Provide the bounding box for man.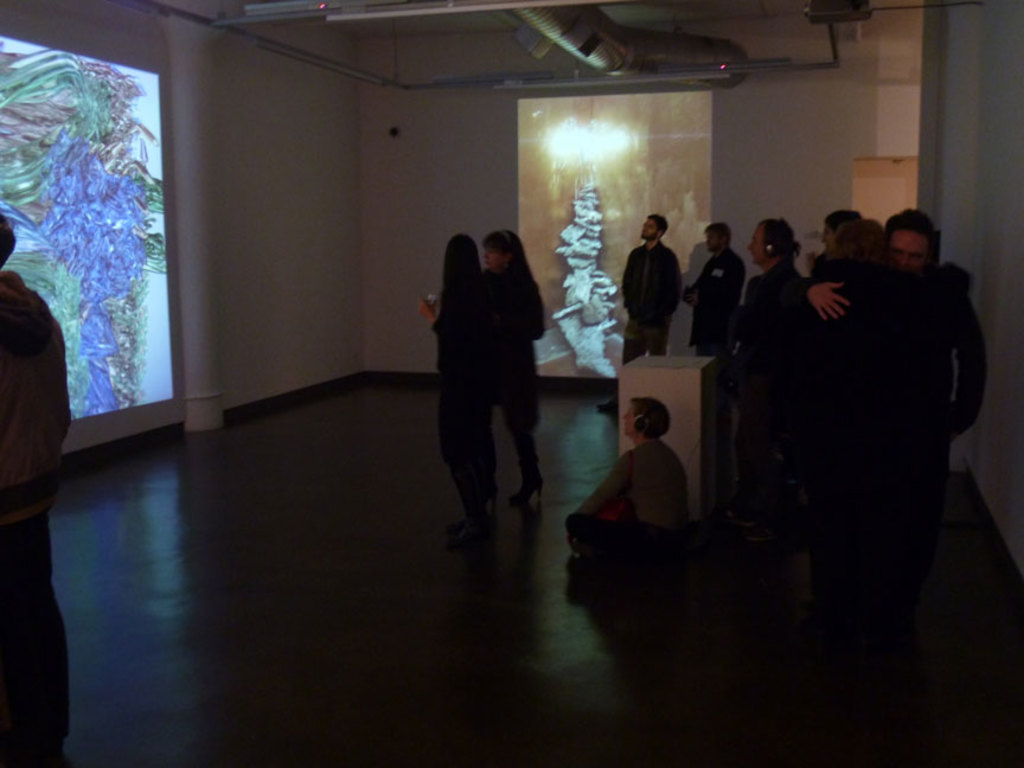
rect(802, 209, 979, 523).
